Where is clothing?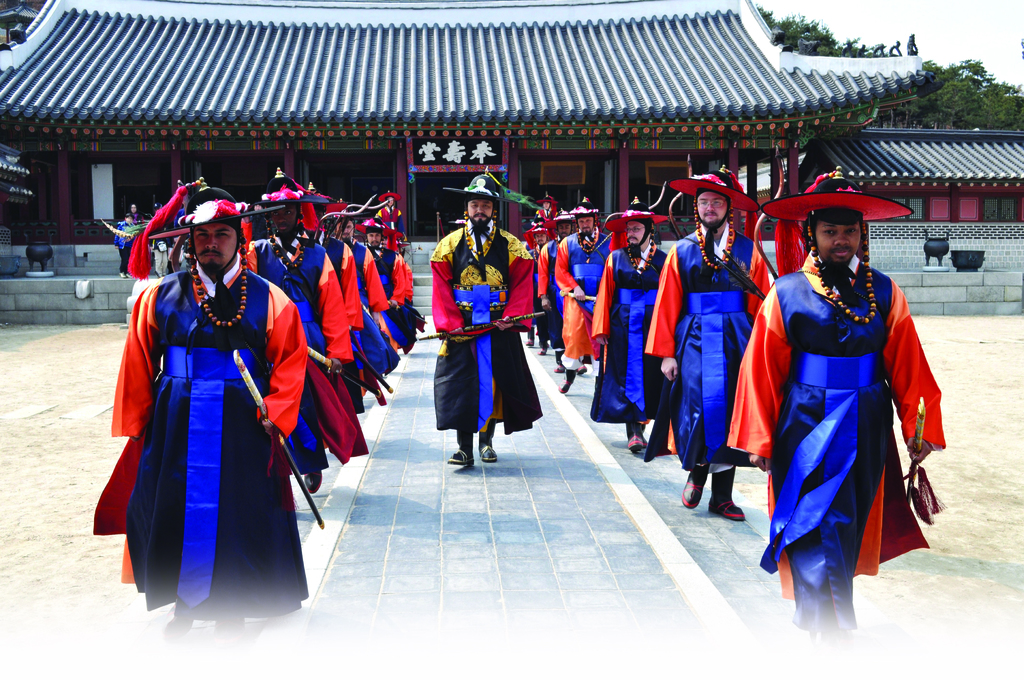
select_region(95, 254, 314, 620).
